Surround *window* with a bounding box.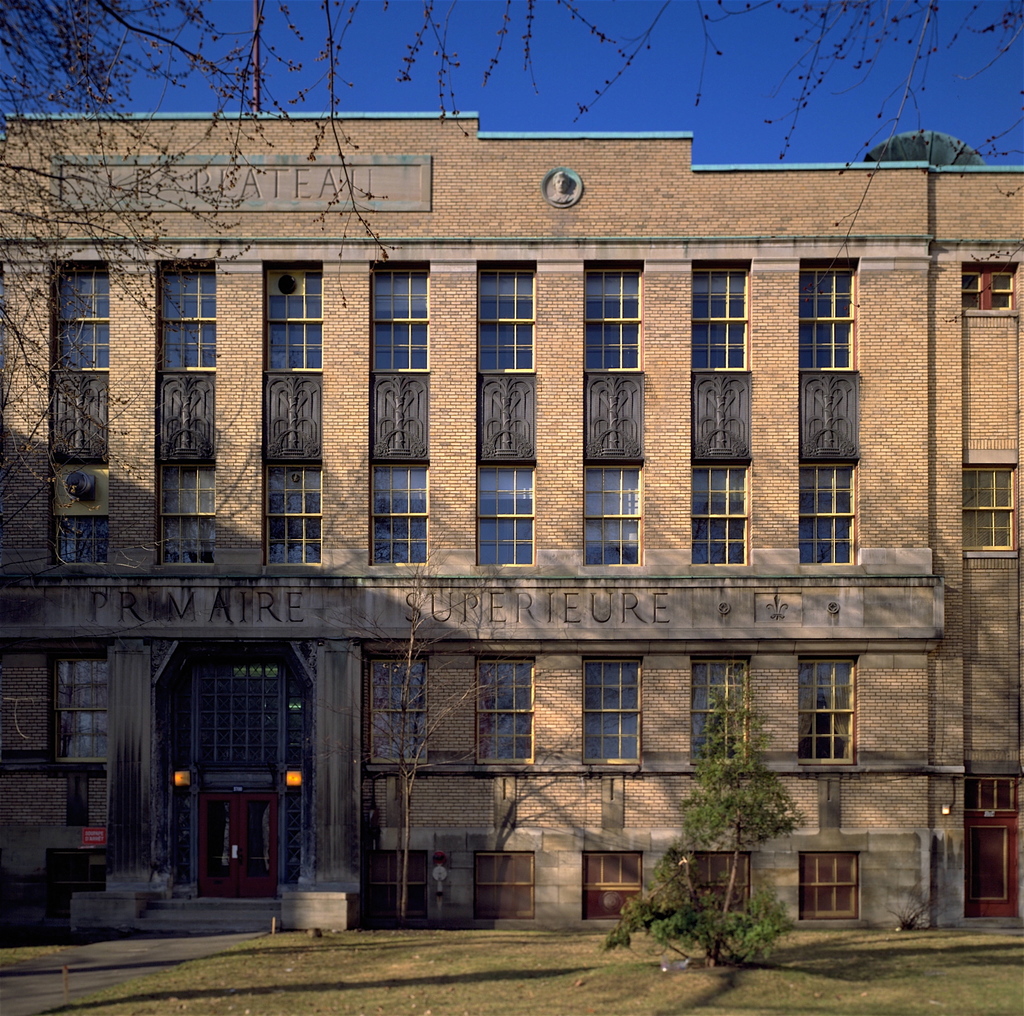
region(577, 853, 644, 922).
